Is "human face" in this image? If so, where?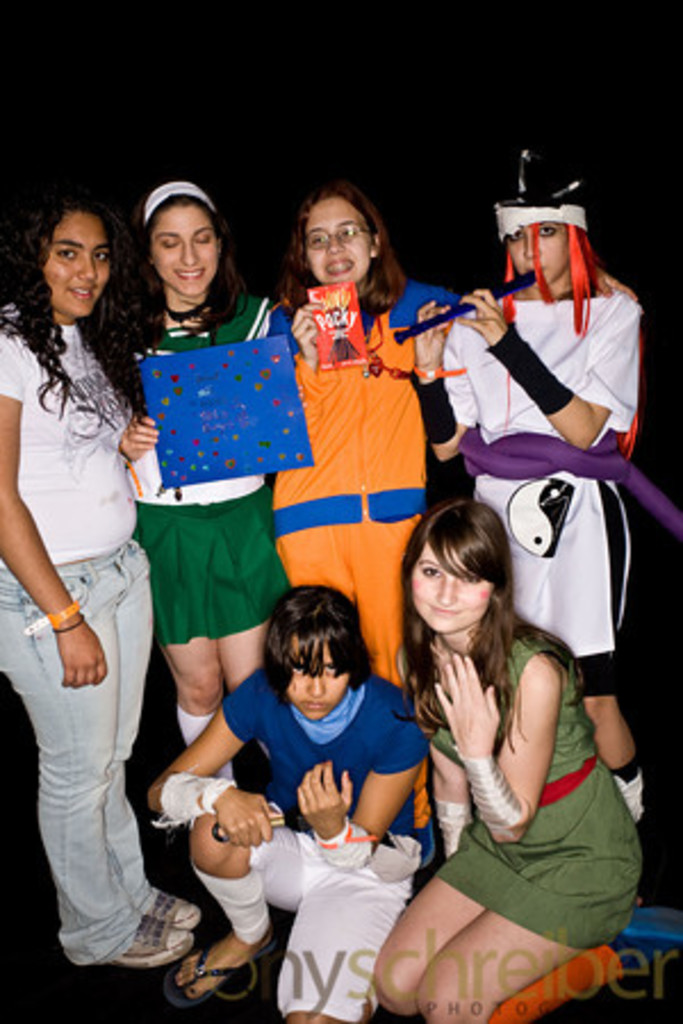
Yes, at BBox(501, 221, 574, 291).
